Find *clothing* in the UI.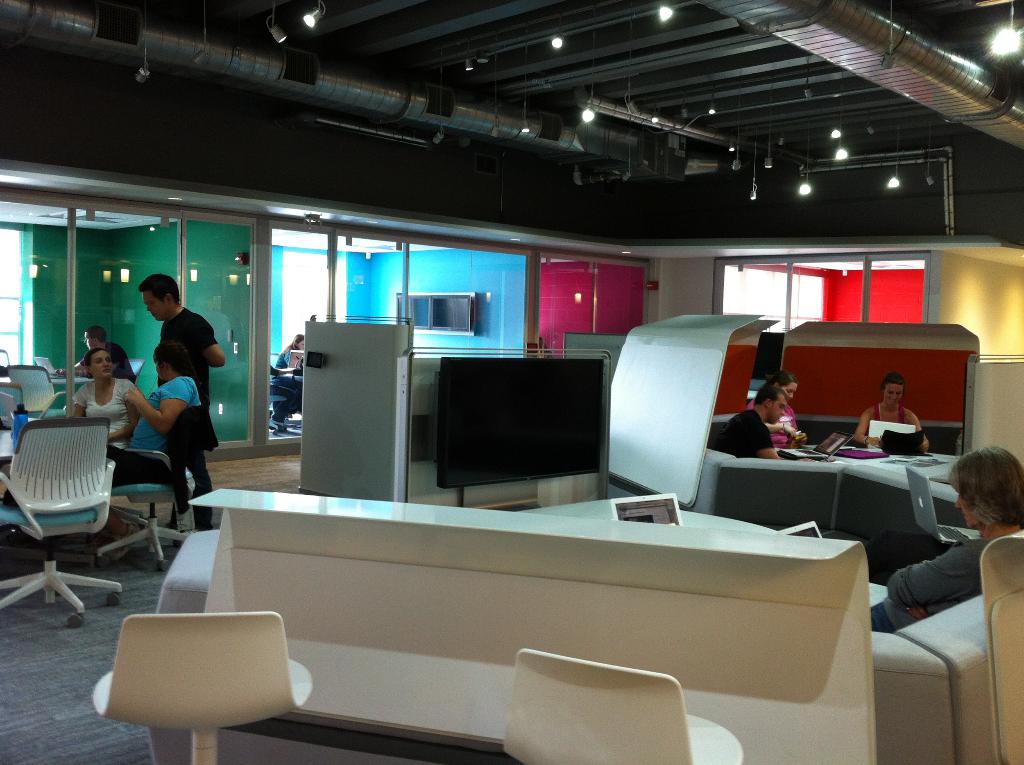
UI element at 744/395/799/445.
